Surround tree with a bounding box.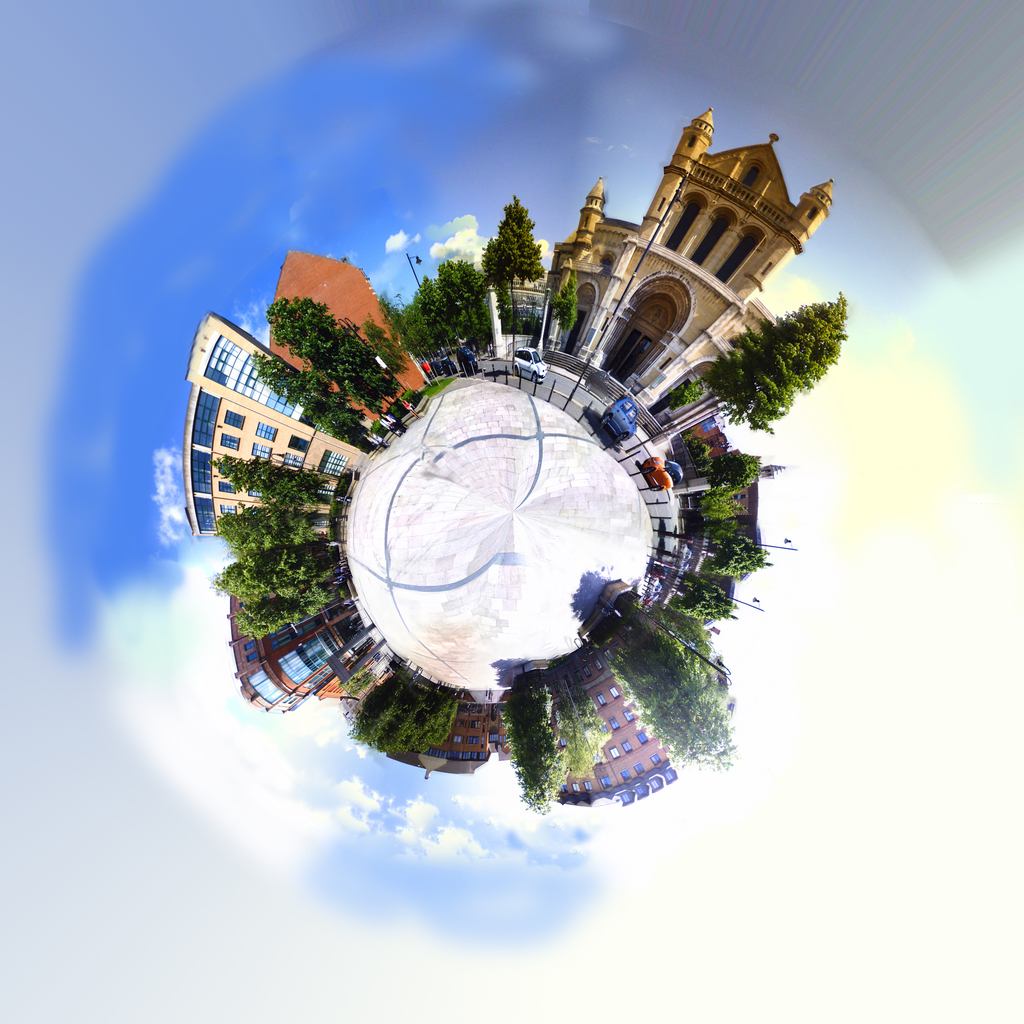
bbox(655, 287, 849, 435).
